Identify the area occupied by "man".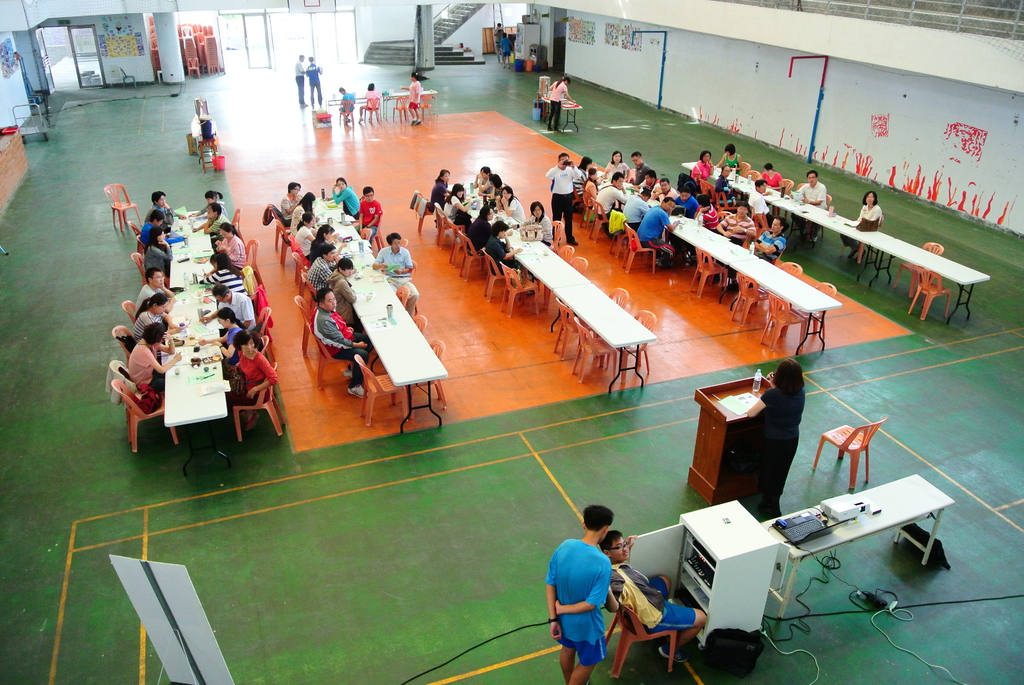
Area: region(543, 152, 582, 246).
